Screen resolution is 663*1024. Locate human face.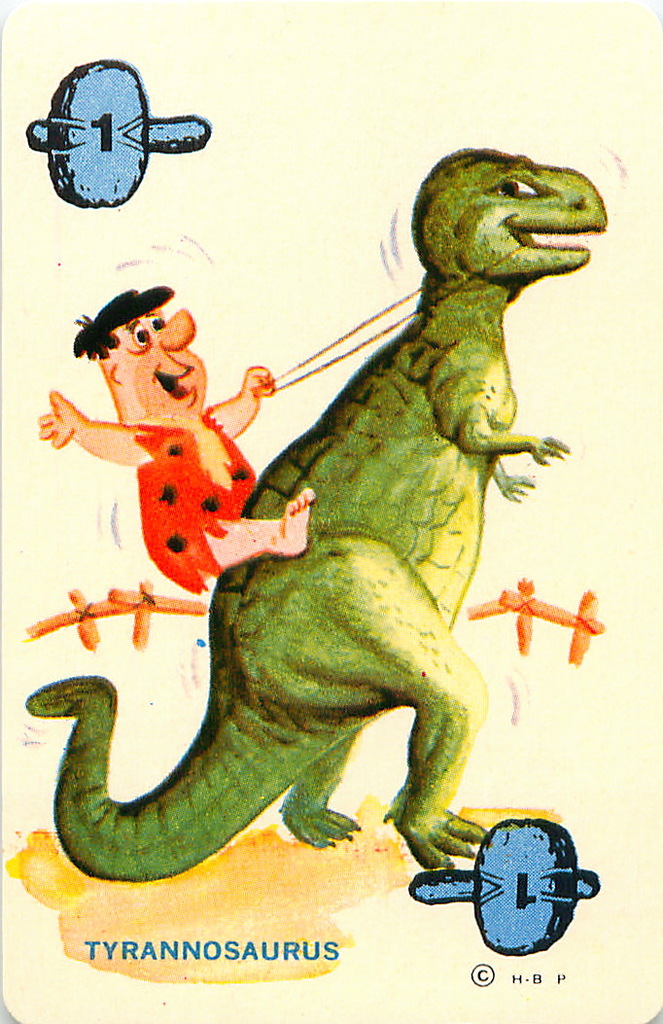
110/300/204/417.
